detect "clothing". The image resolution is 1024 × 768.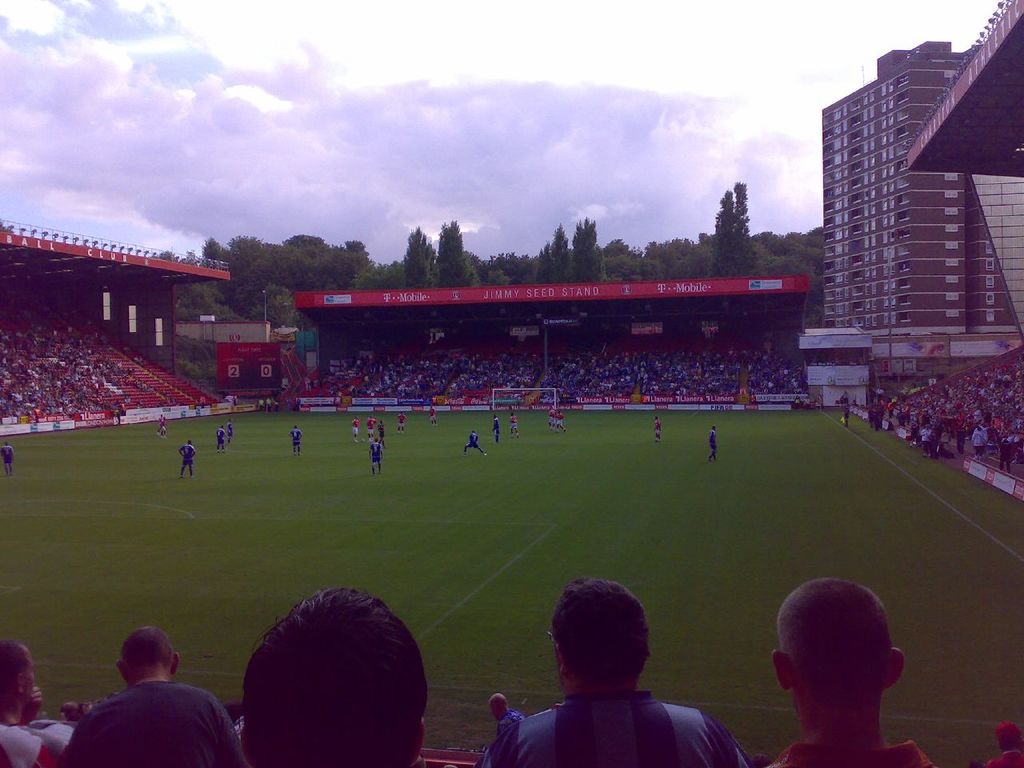
[474,687,754,767].
